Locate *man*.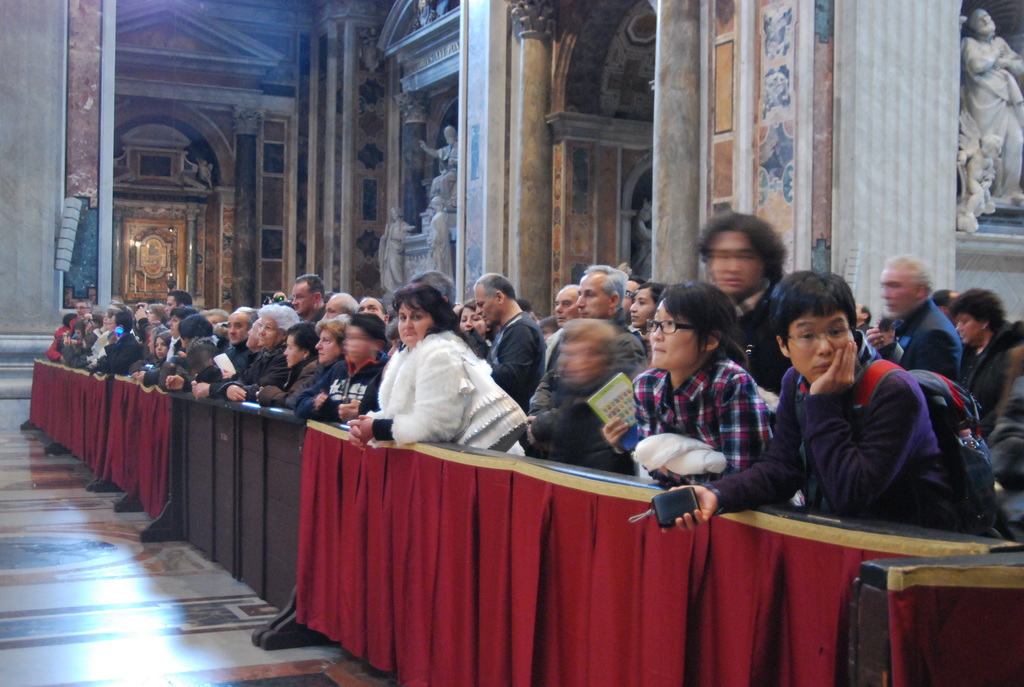
Bounding box: [left=286, top=276, right=326, bottom=315].
